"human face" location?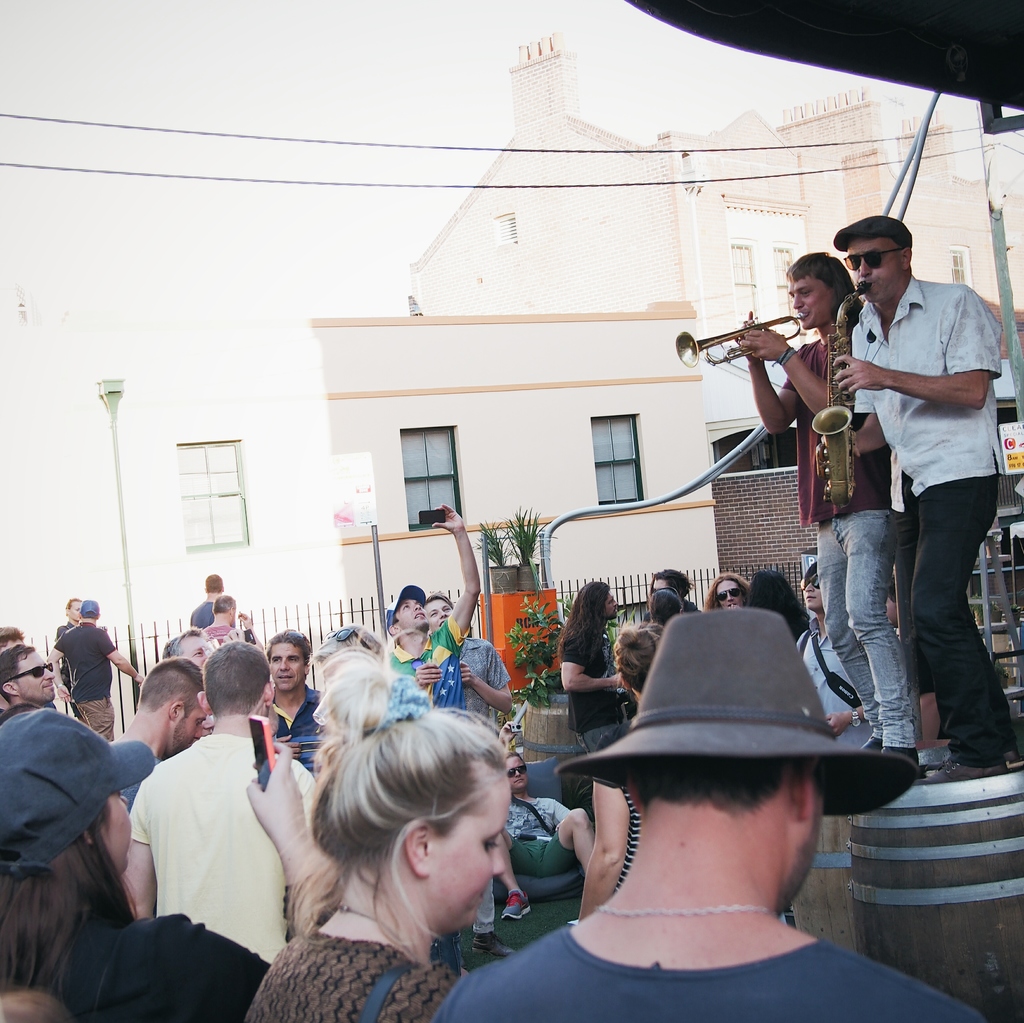
region(790, 274, 833, 331)
